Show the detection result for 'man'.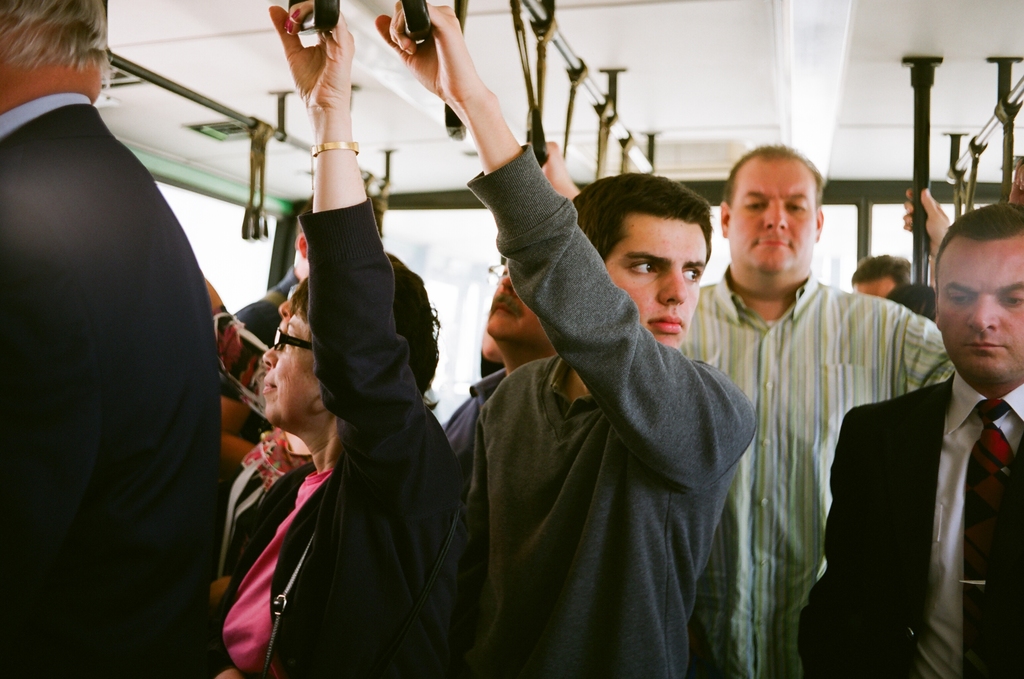
0:0:222:678.
